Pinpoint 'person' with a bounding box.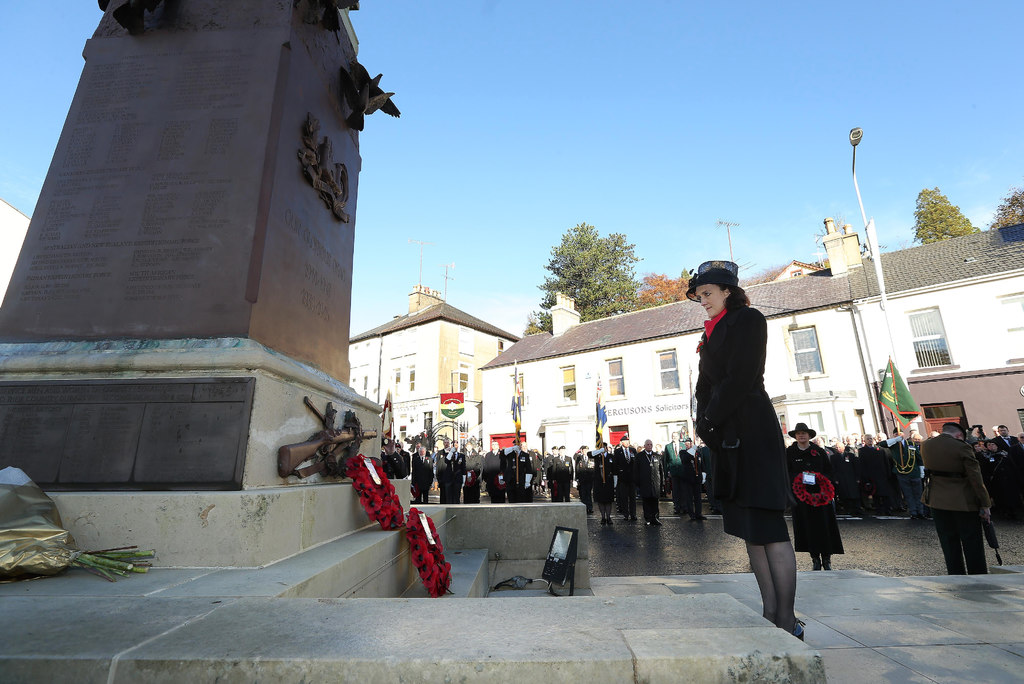
select_region(681, 257, 804, 639).
